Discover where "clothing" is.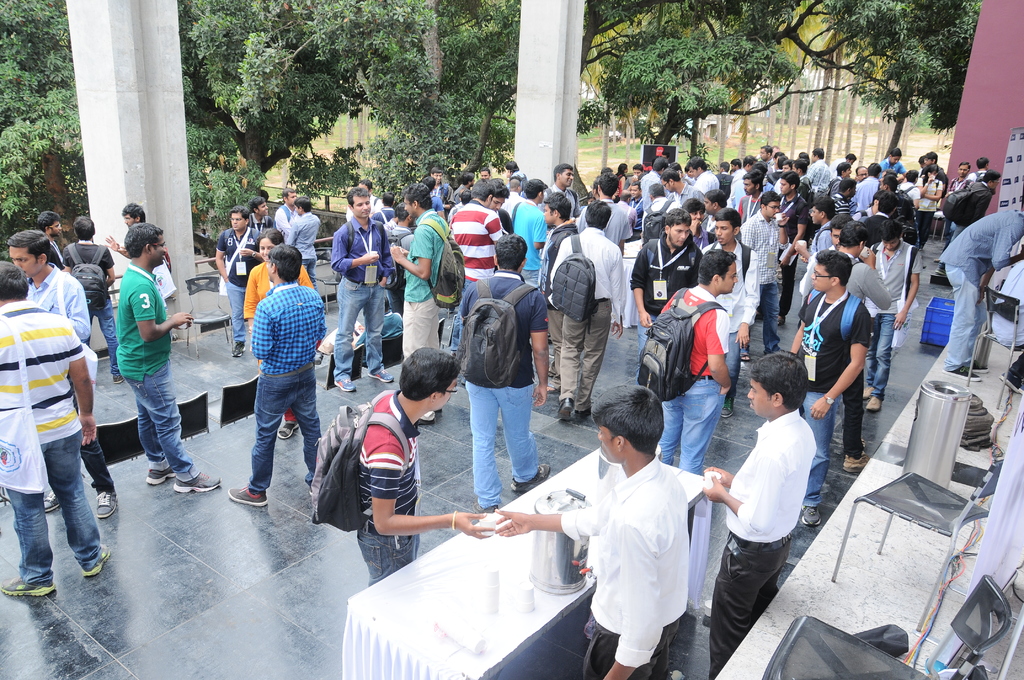
Discovered at bbox=[840, 175, 882, 216].
